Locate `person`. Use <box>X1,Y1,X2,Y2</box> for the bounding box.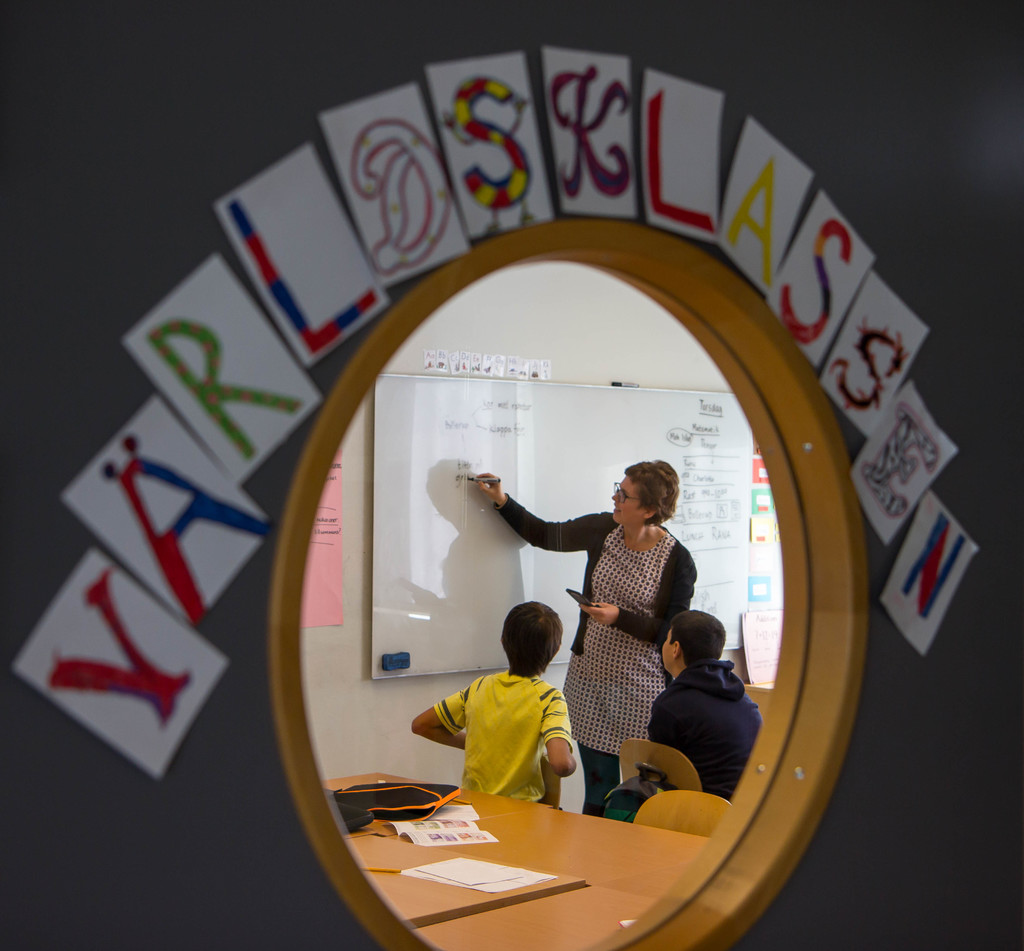
<box>473,458,698,811</box>.
